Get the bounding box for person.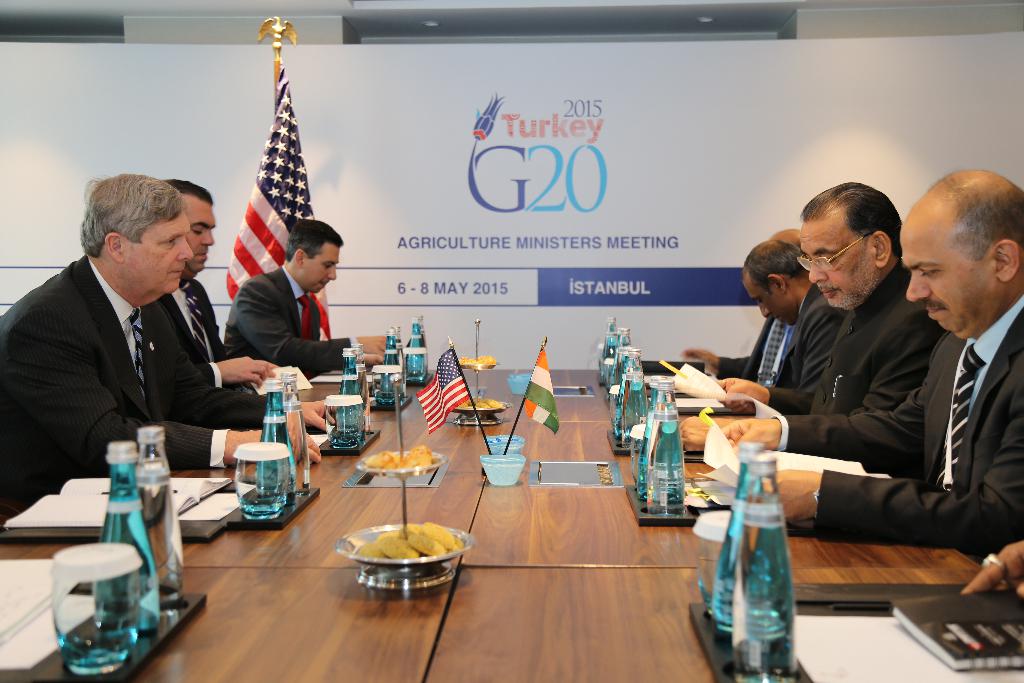
[x1=0, y1=176, x2=316, y2=519].
